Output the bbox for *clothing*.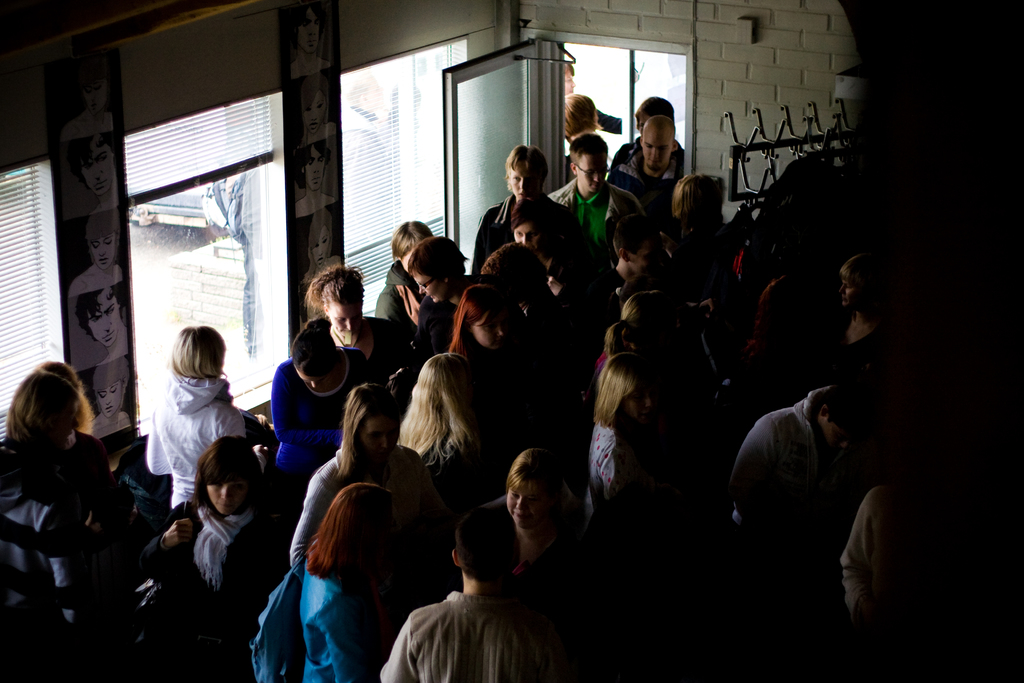
(717,352,859,627).
